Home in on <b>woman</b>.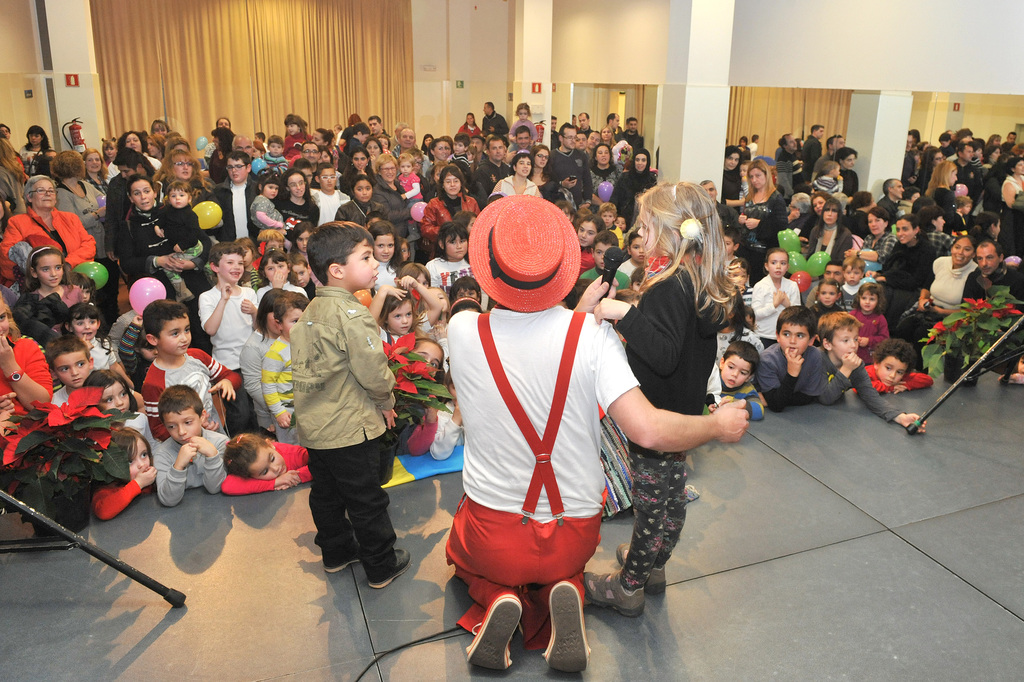
Homed in at bbox=[271, 169, 321, 242].
